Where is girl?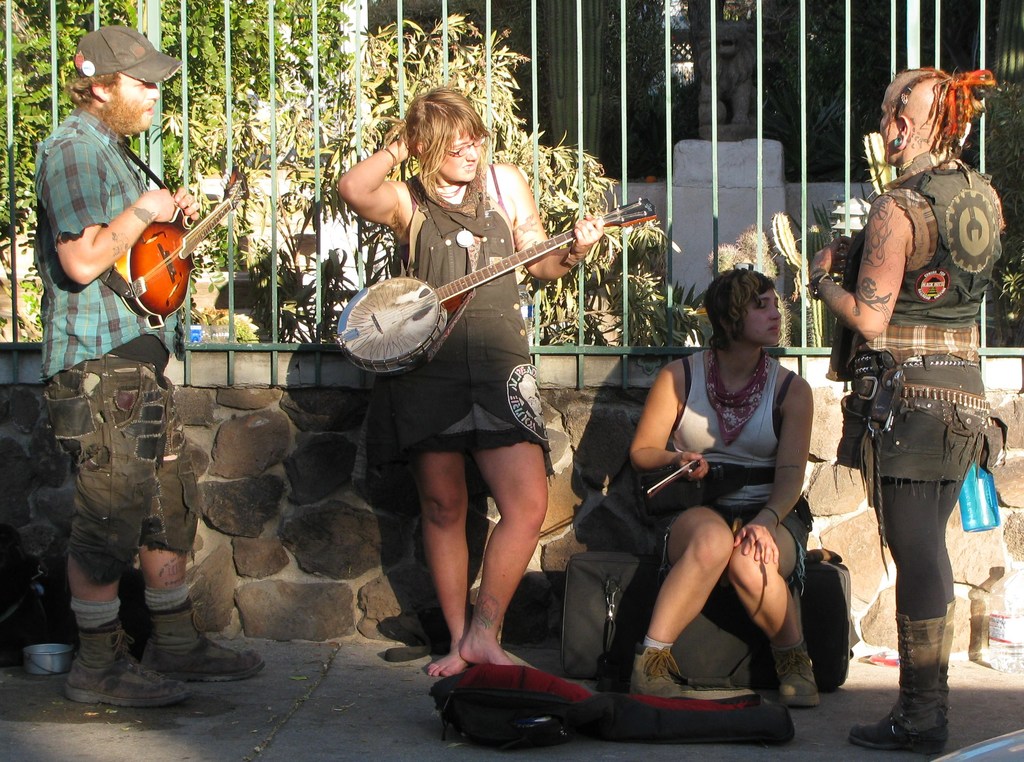
{"left": 807, "top": 60, "right": 1005, "bottom": 755}.
